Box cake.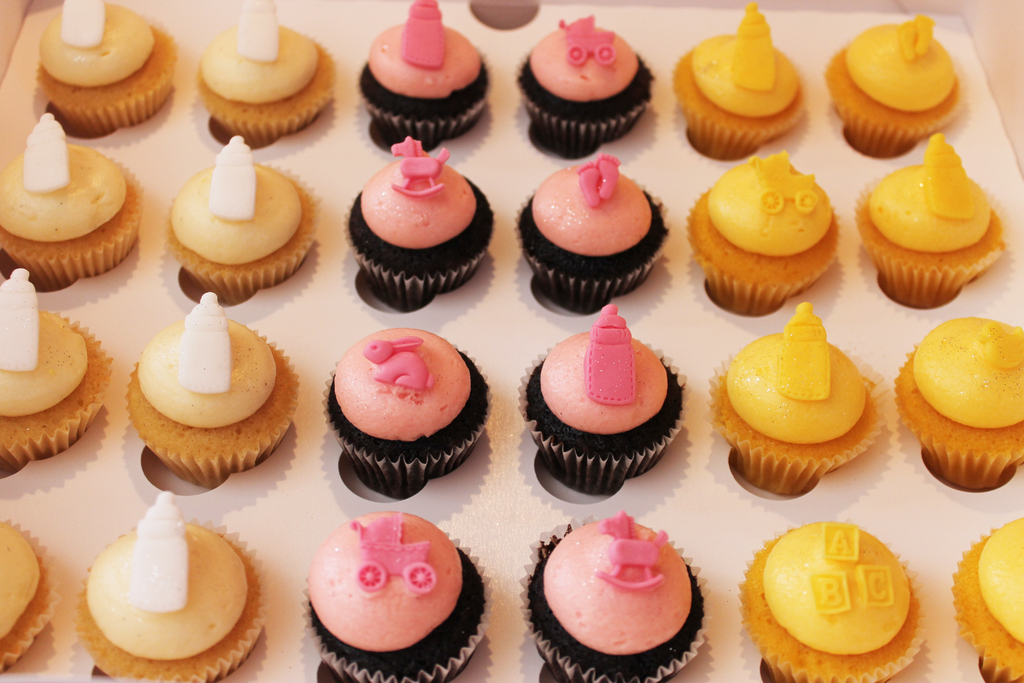
[x1=859, y1=122, x2=999, y2=311].
